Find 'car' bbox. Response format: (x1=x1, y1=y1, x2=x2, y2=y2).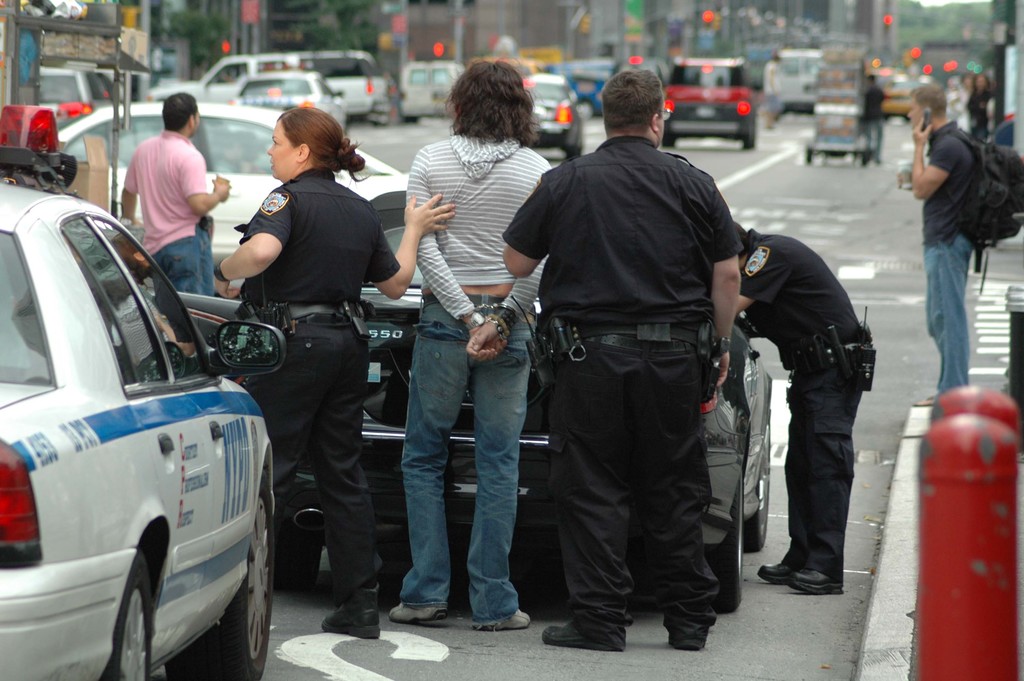
(x1=0, y1=155, x2=275, y2=680).
